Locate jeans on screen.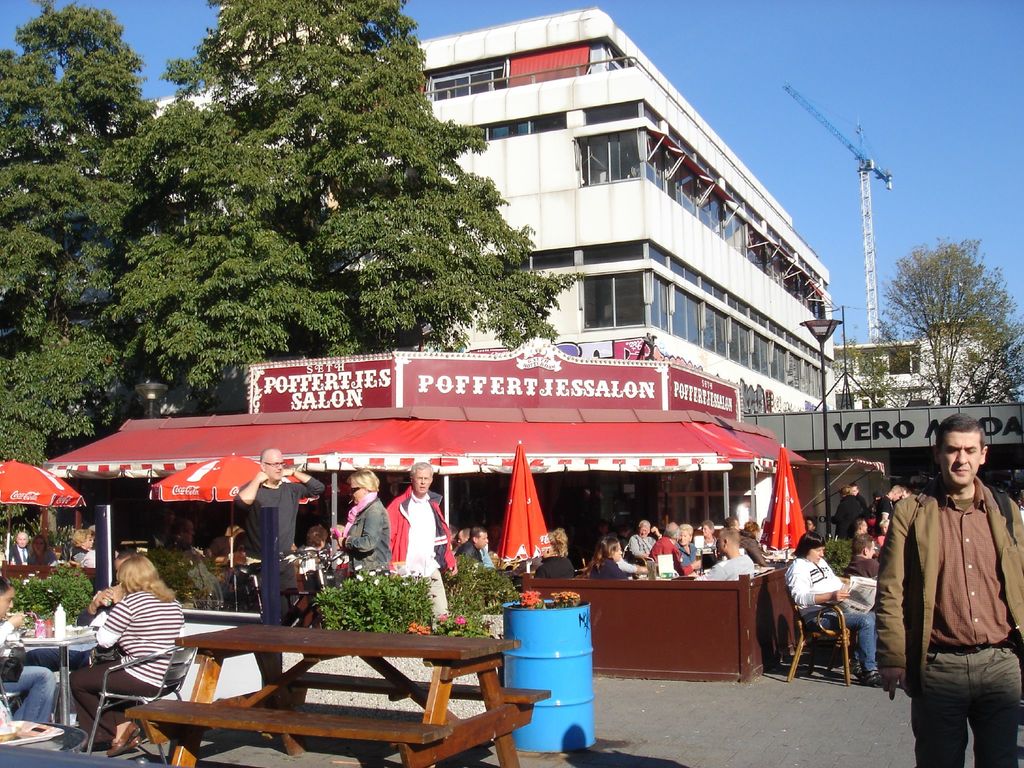
On screen at box(2, 654, 68, 737).
